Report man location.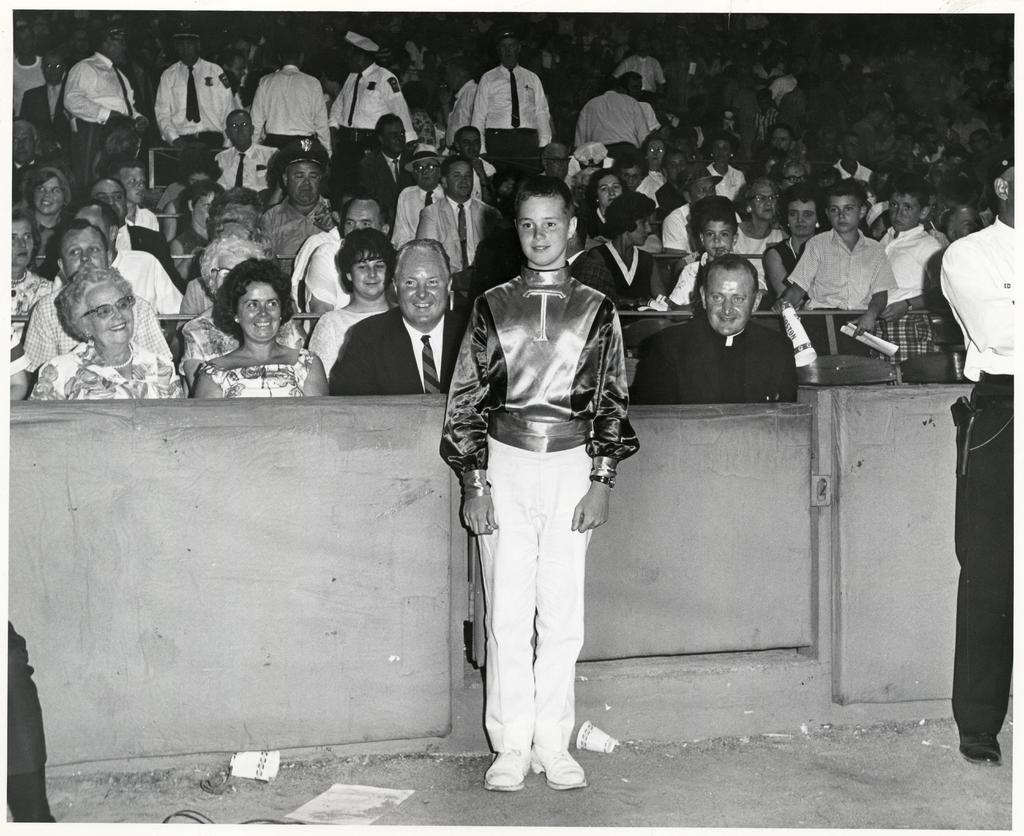
Report: Rect(829, 129, 873, 177).
